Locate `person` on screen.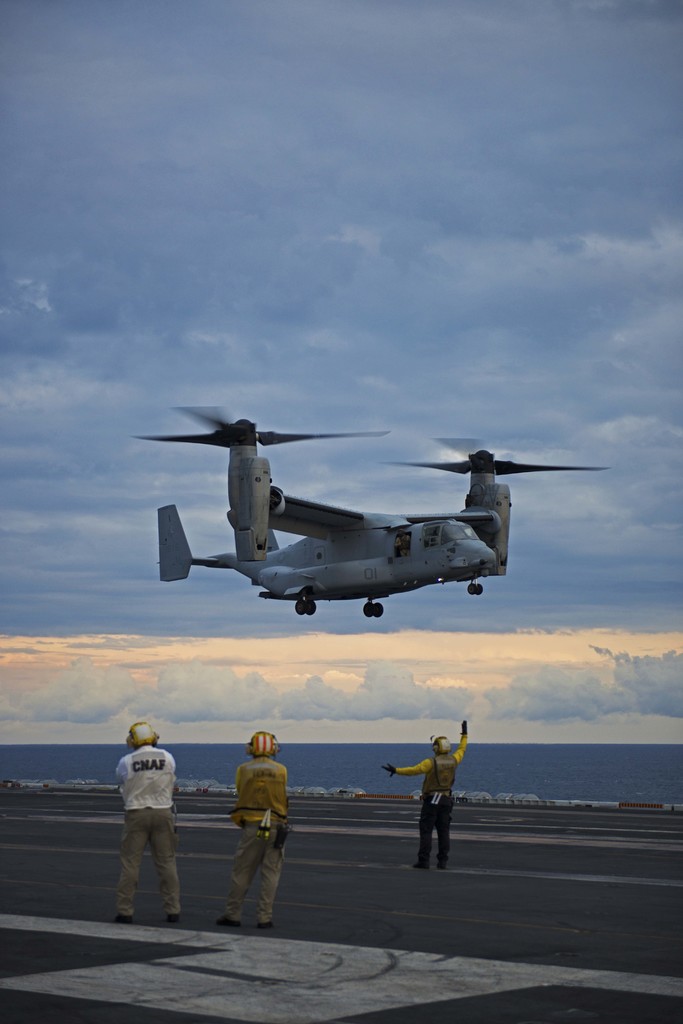
On screen at select_region(402, 732, 471, 870).
